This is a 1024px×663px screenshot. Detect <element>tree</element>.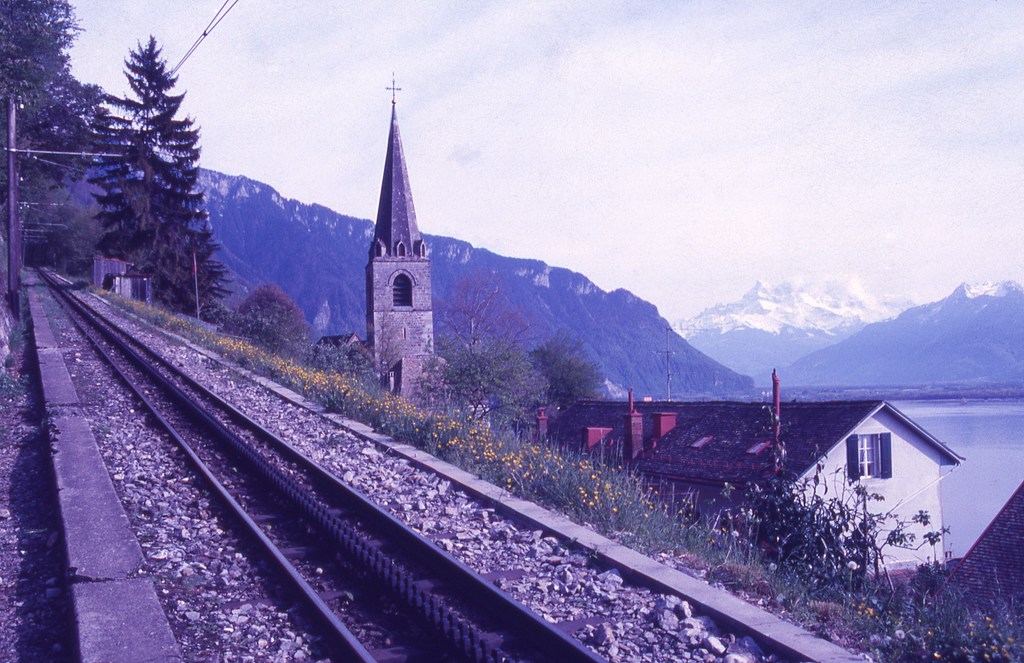
[x1=228, y1=278, x2=308, y2=363].
